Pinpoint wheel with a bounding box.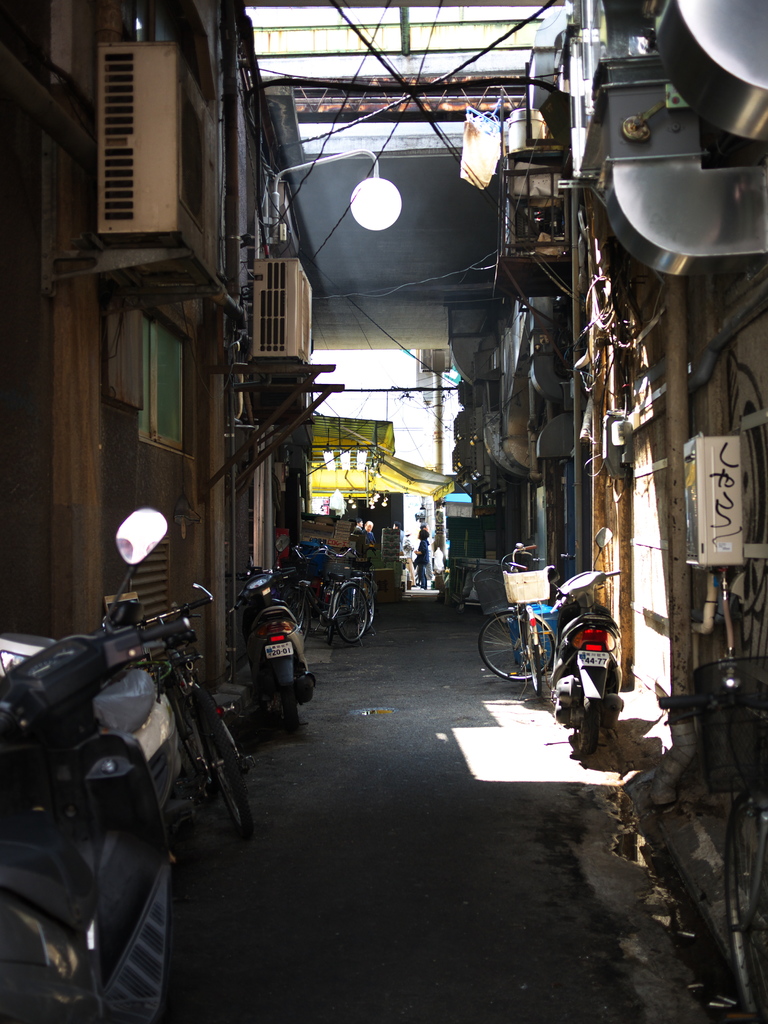
box(529, 634, 546, 695).
